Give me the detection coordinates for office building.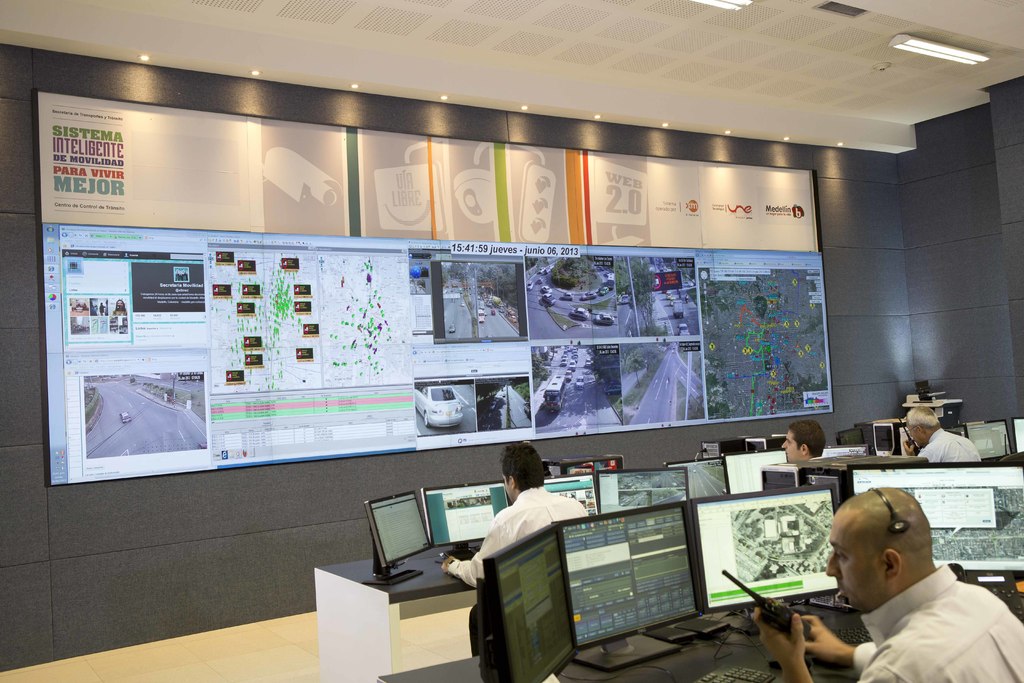
pyautogui.locateOnScreen(1, 0, 1000, 682).
